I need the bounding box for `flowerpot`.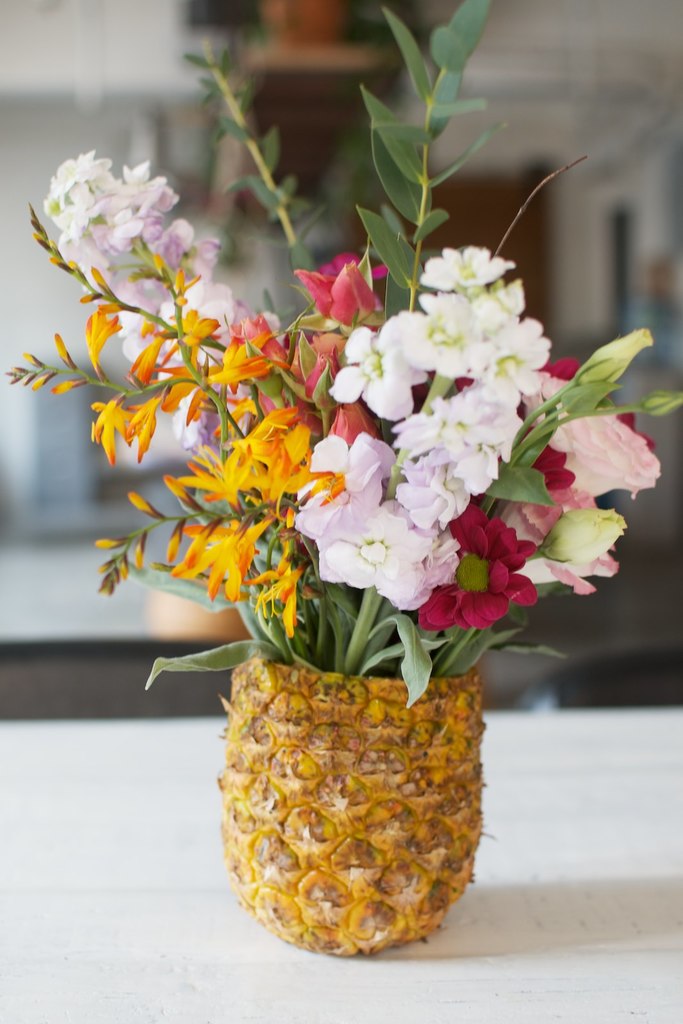
Here it is: crop(84, 210, 629, 935).
